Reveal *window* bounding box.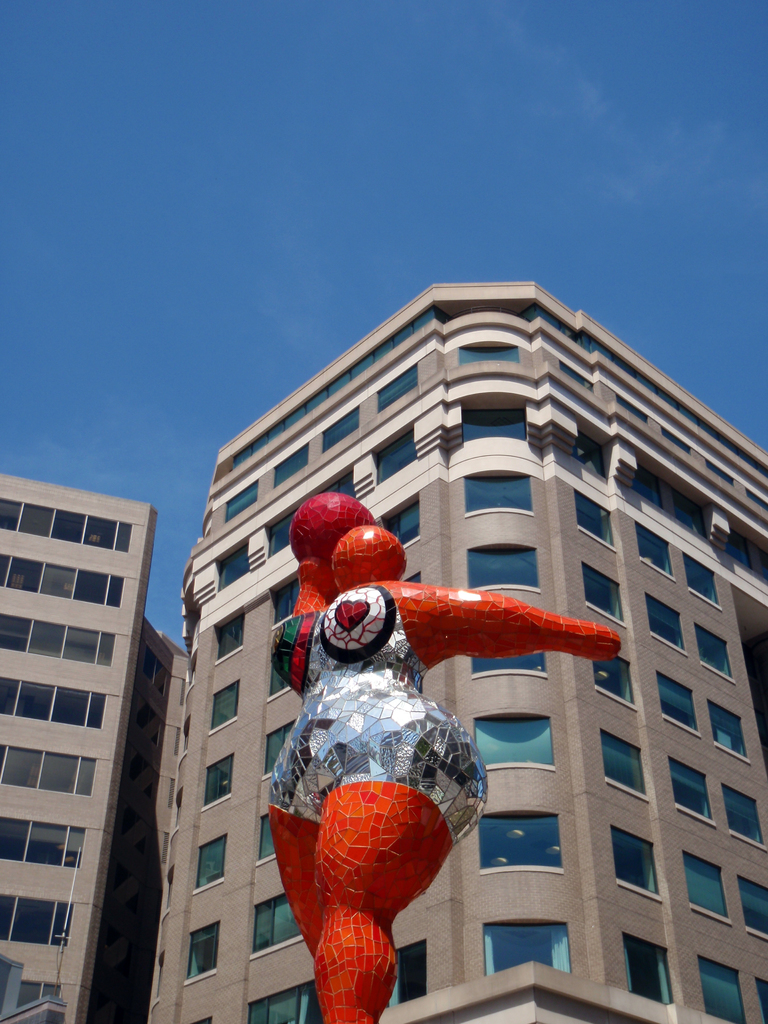
Revealed: Rect(598, 815, 666, 909).
